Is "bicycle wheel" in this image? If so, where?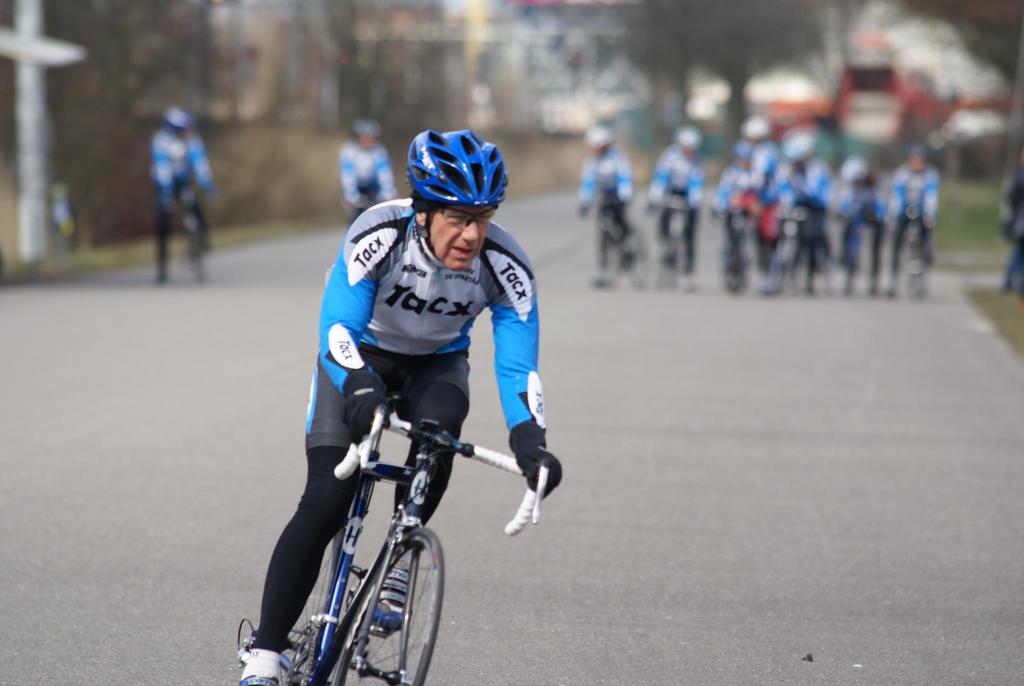
Yes, at bbox(283, 531, 335, 685).
